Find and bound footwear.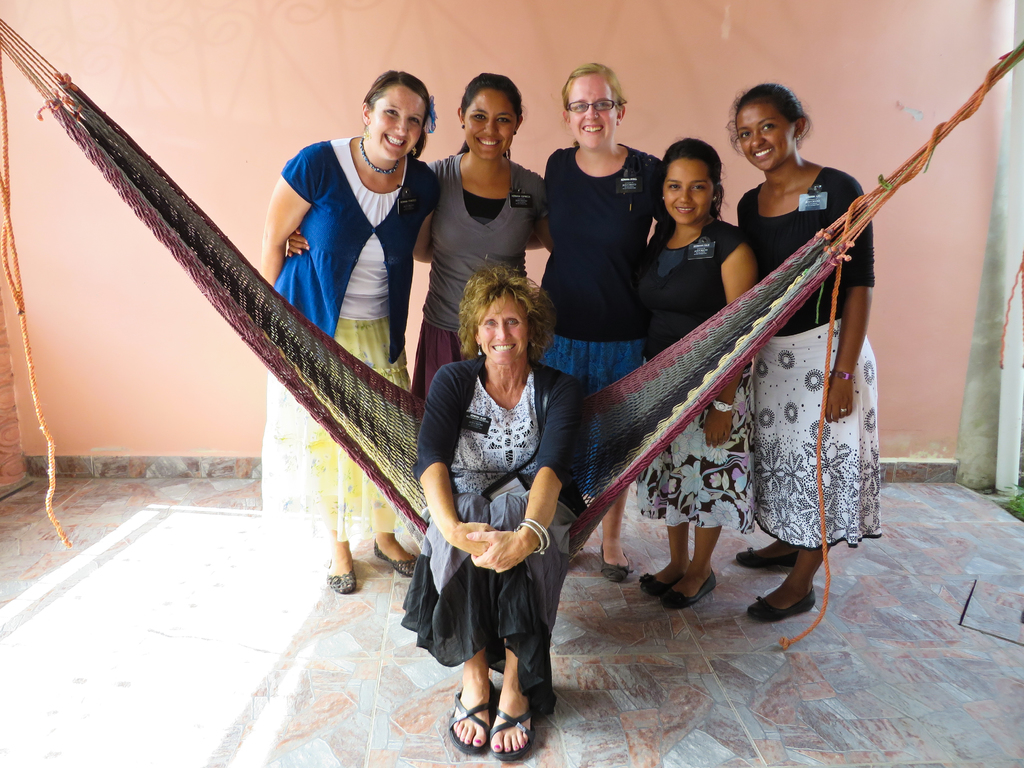
Bound: left=373, top=540, right=418, bottom=577.
